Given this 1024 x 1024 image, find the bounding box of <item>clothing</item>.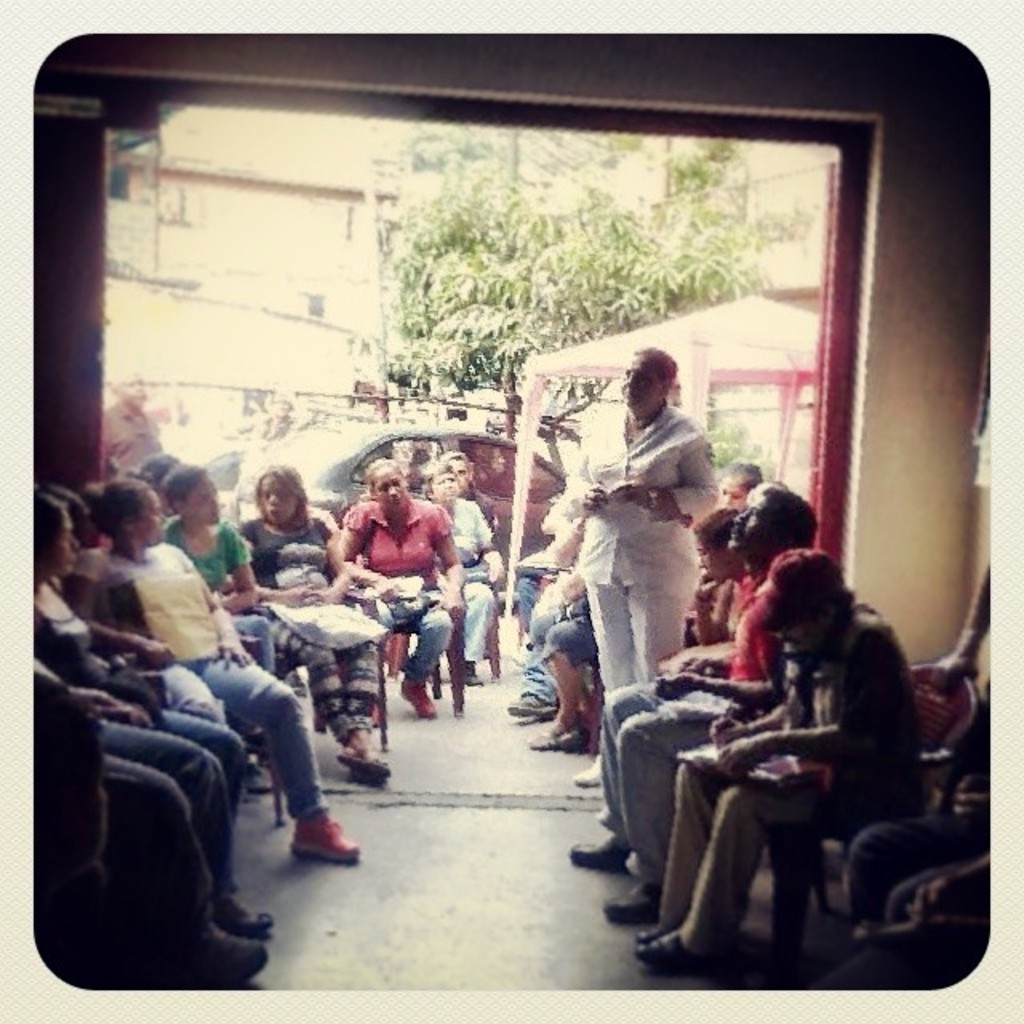
bbox(448, 494, 493, 651).
